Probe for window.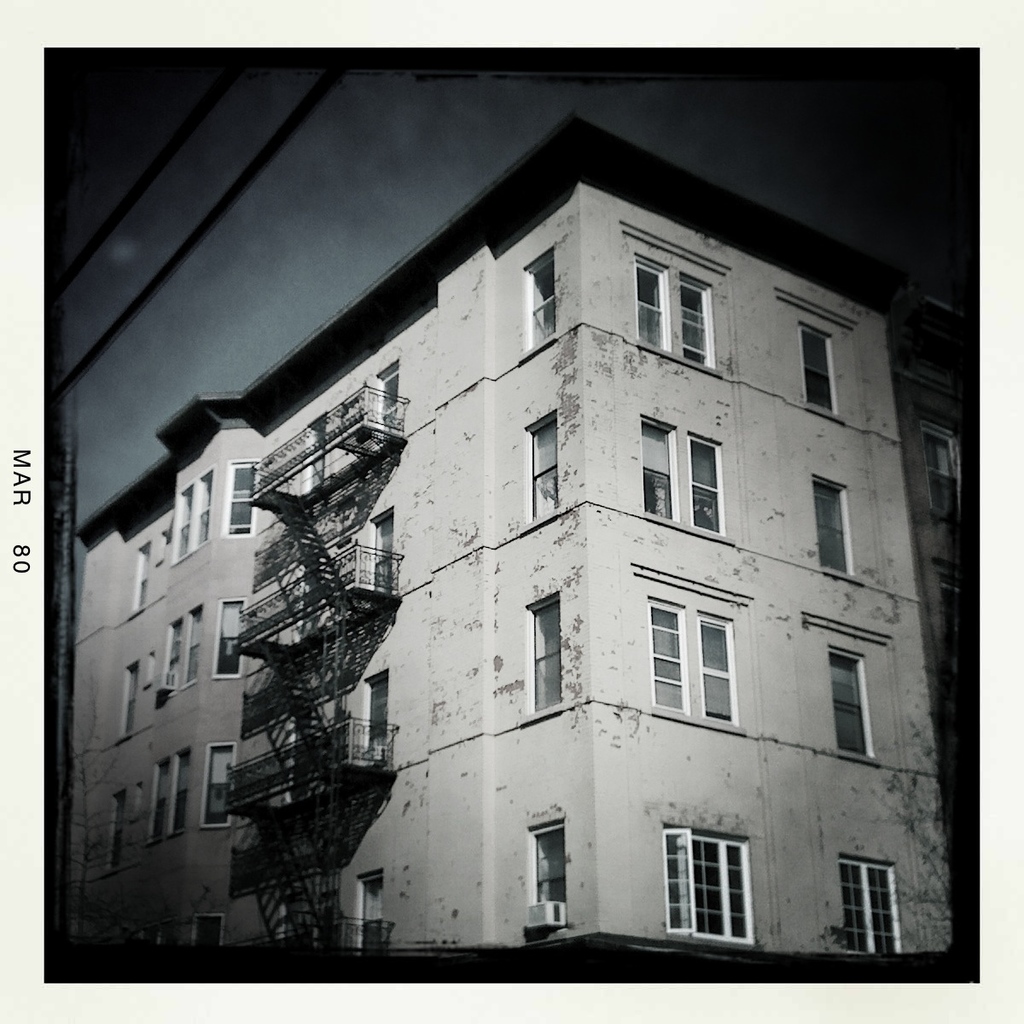
Probe result: box=[166, 613, 188, 694].
